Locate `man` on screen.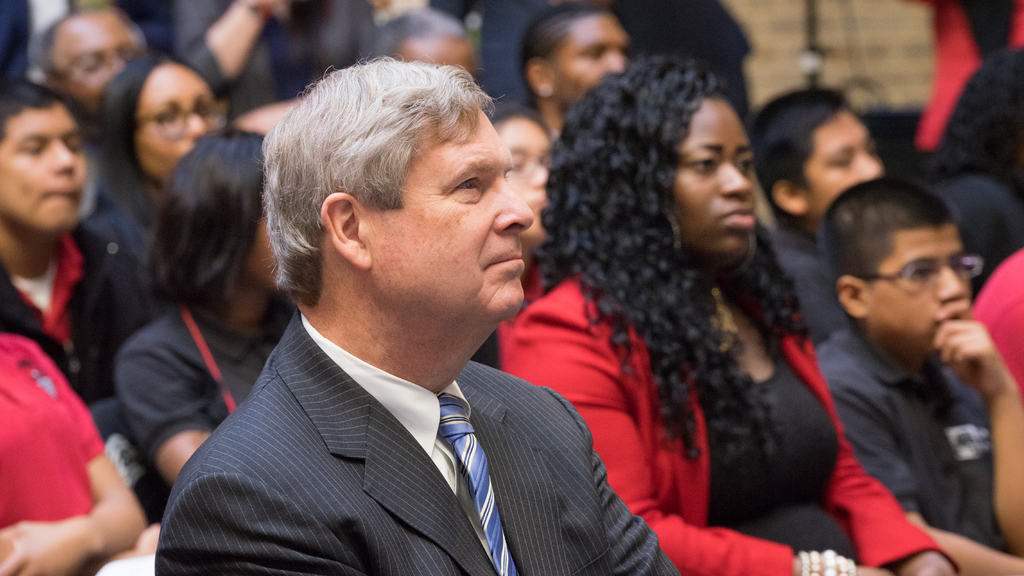
On screen at 745:83:890:338.
